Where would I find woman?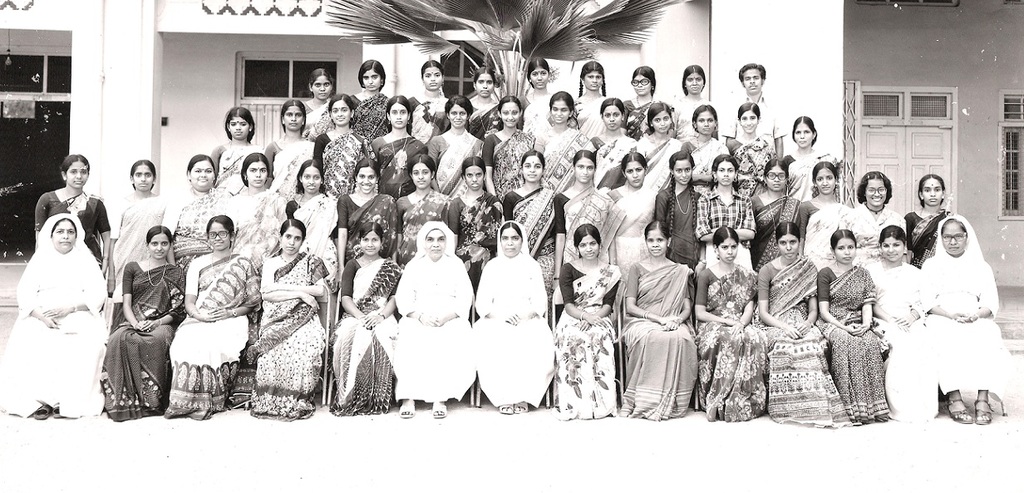
At x1=299, y1=69, x2=341, y2=137.
